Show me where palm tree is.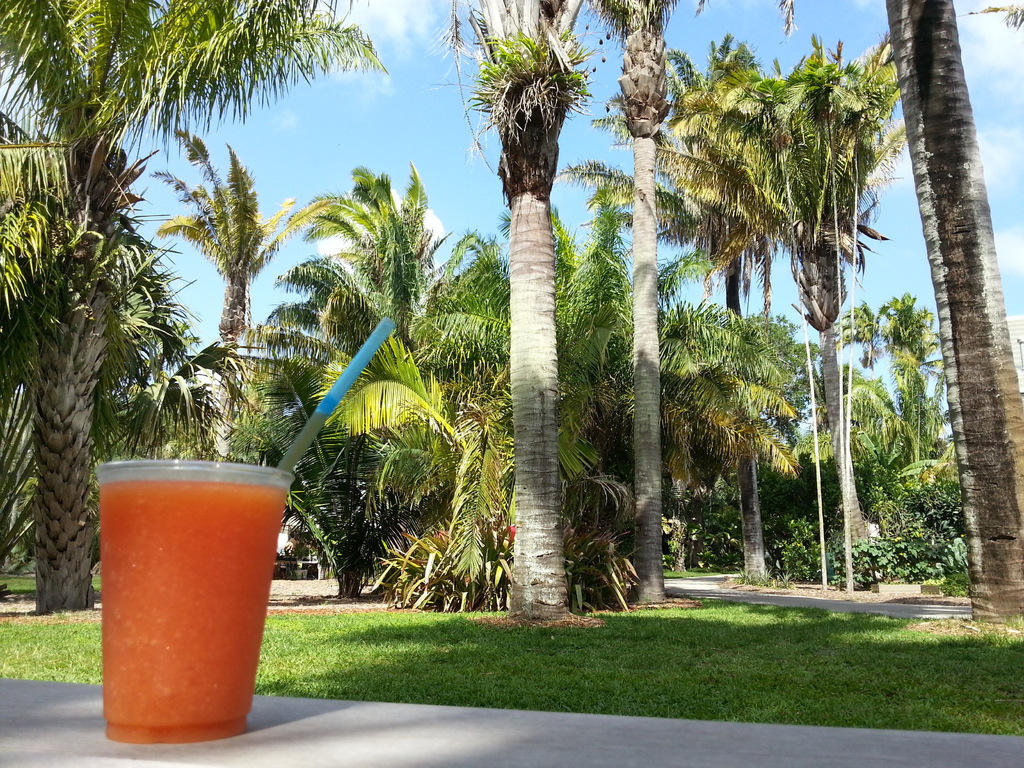
palm tree is at 152 114 300 470.
